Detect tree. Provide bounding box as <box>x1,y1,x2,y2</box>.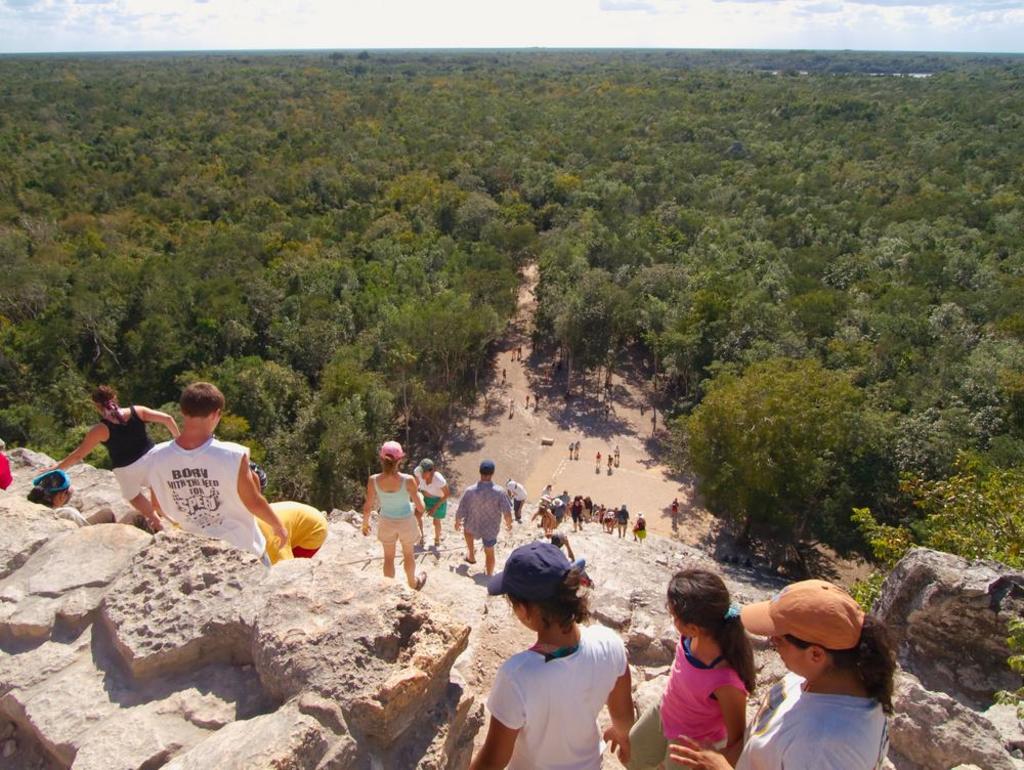
<box>665,351,889,553</box>.
